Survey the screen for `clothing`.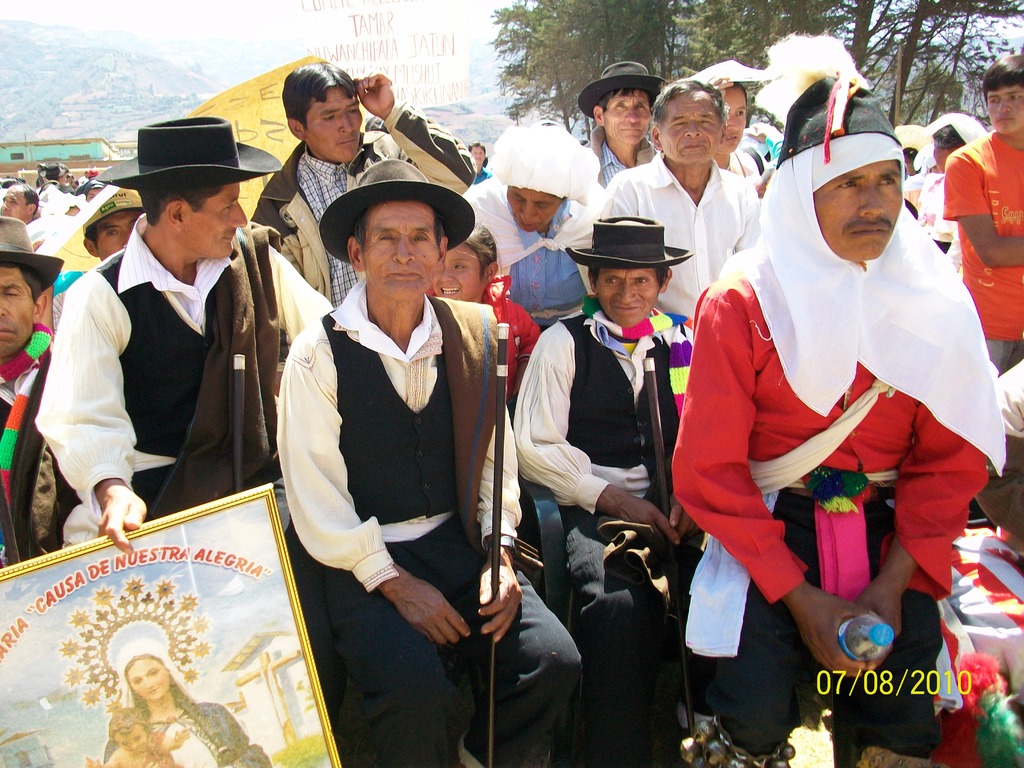
Survey found: (x1=509, y1=299, x2=715, y2=763).
